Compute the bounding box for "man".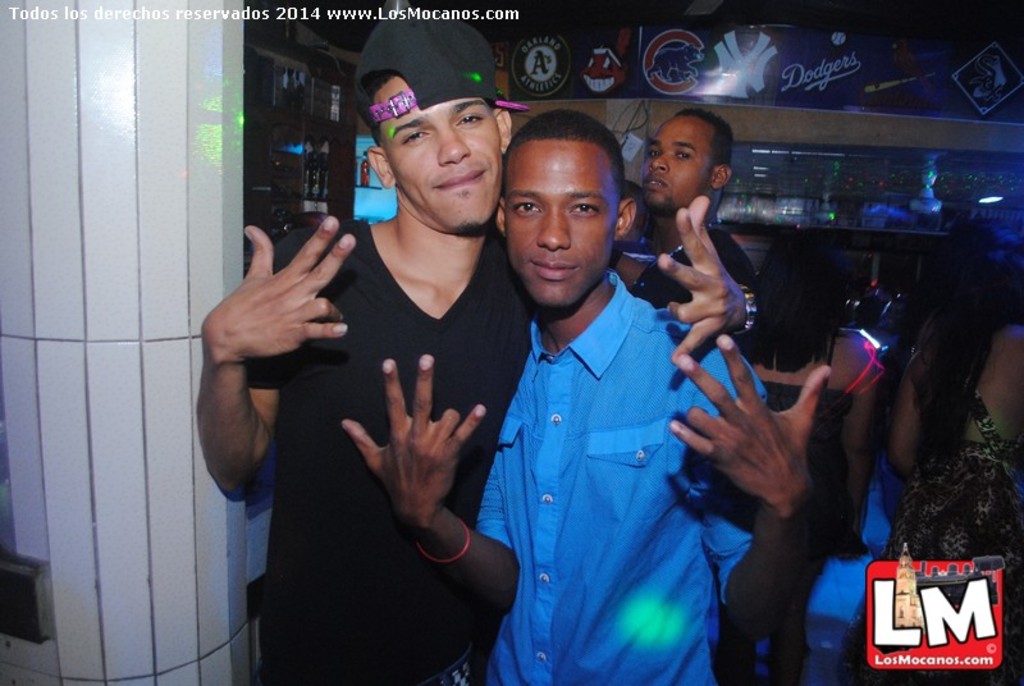
(612,106,762,308).
